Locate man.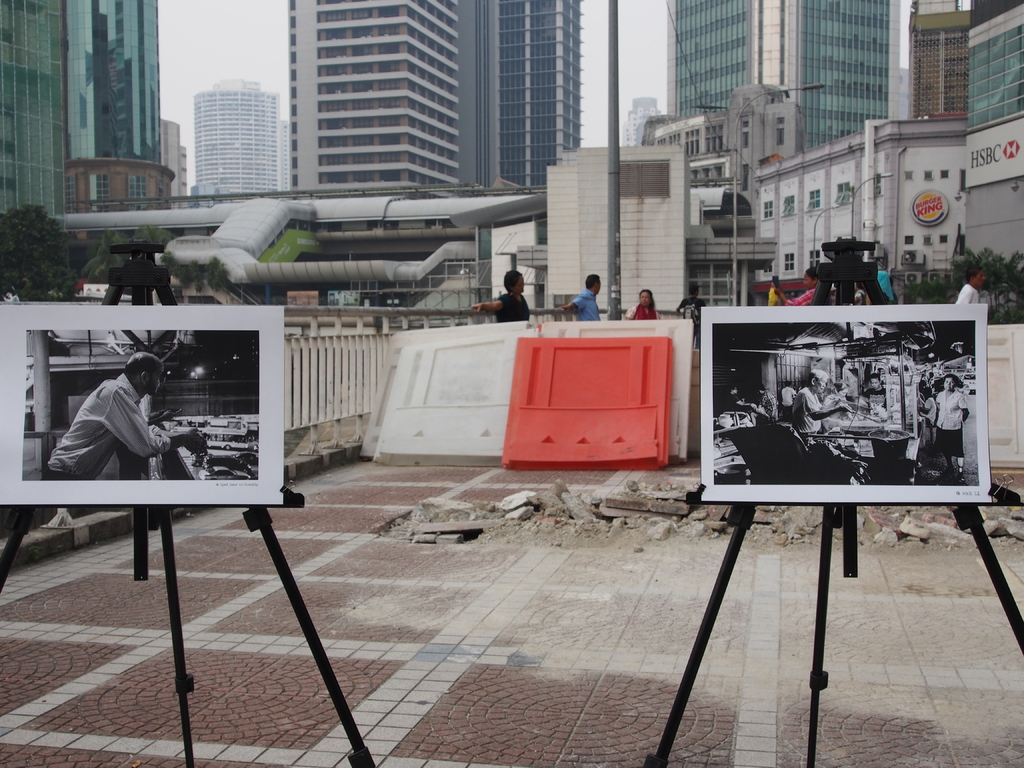
Bounding box: crop(44, 352, 206, 481).
